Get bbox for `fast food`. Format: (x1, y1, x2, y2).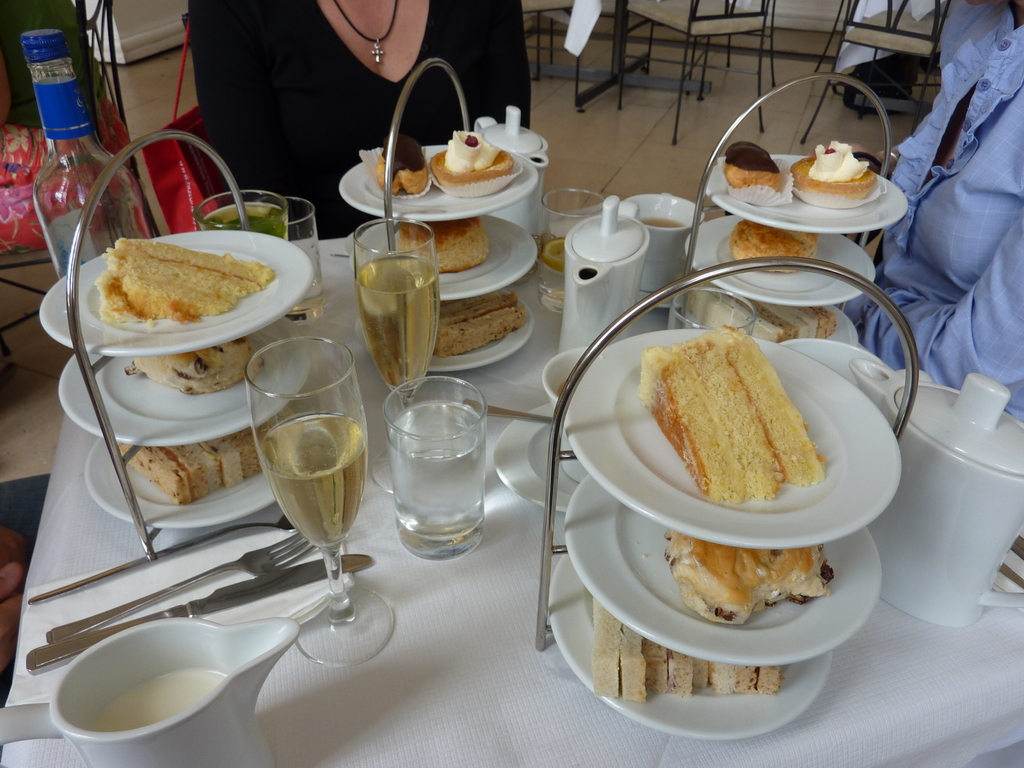
(115, 443, 277, 512).
